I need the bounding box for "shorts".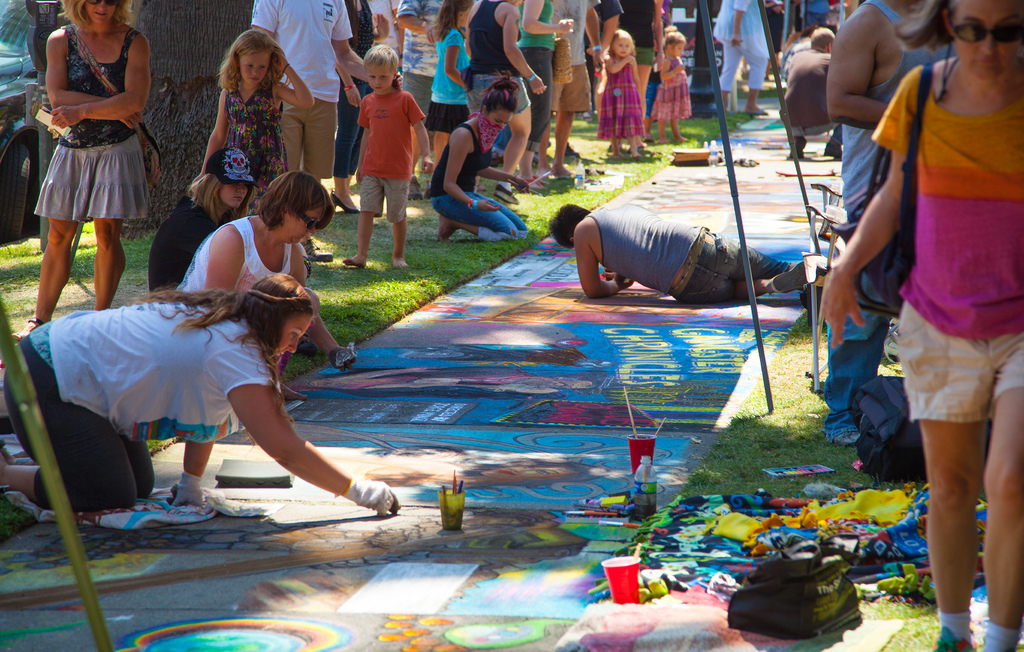
Here it is: bbox(360, 179, 409, 220).
